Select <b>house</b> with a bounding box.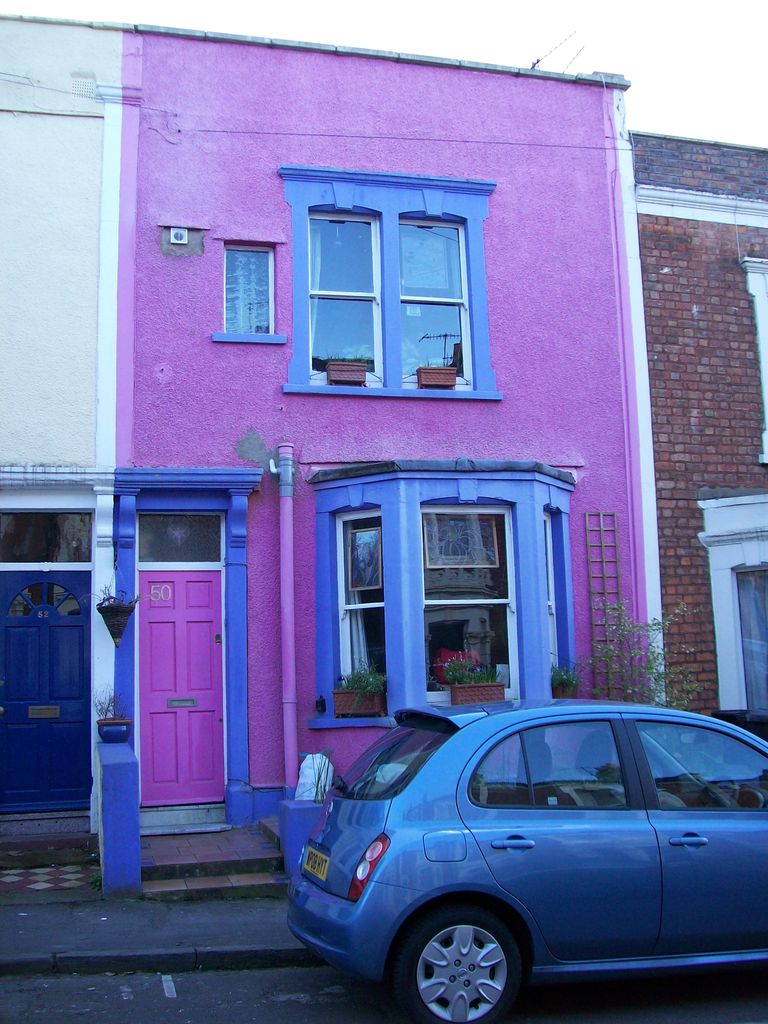
[639,124,767,745].
